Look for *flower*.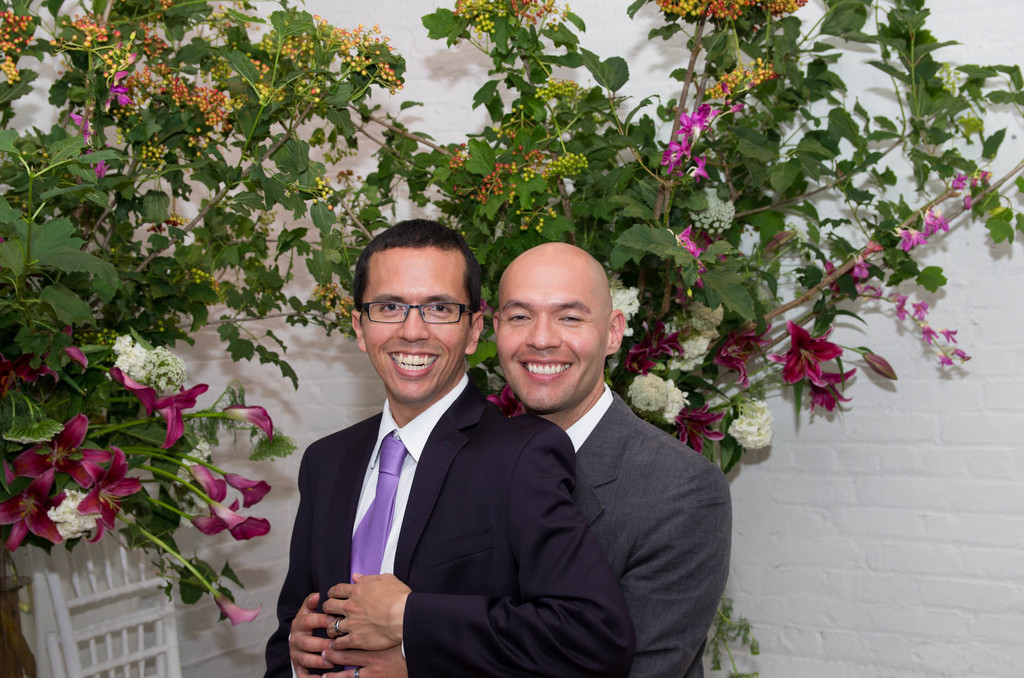
Found: l=894, t=300, r=904, b=320.
